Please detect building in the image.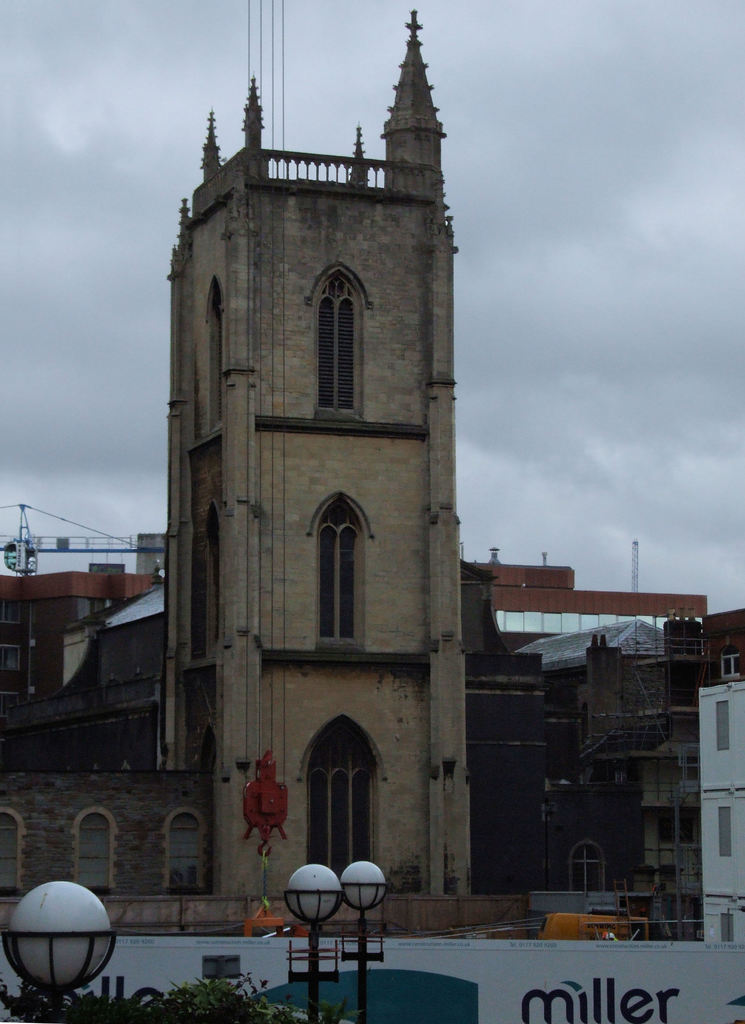
161:0:479:904.
